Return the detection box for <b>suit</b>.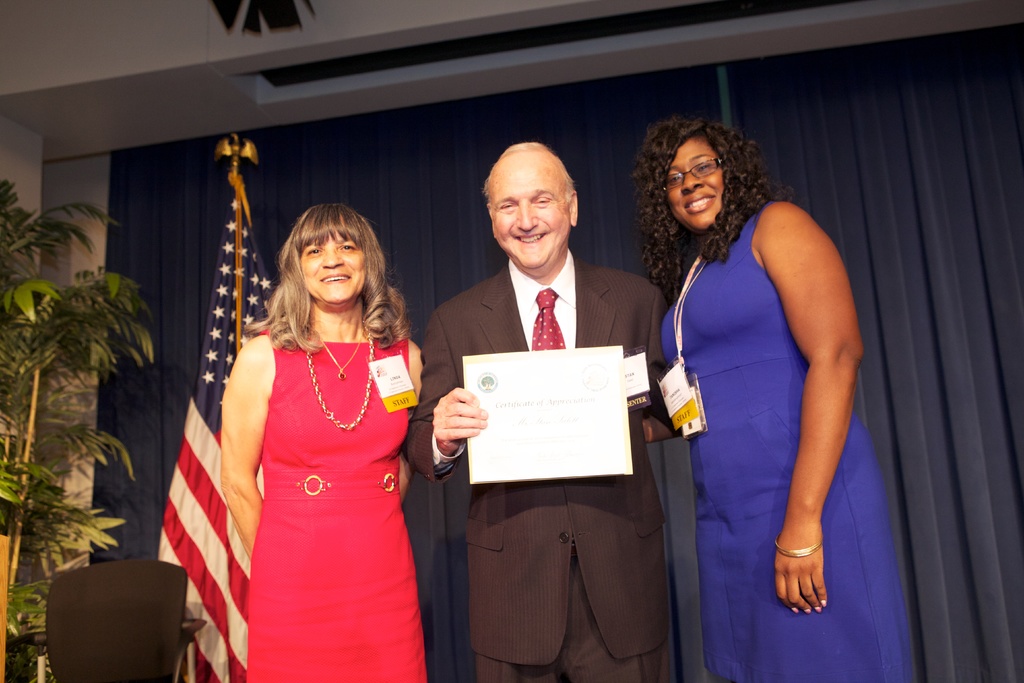
select_region(404, 249, 671, 682).
